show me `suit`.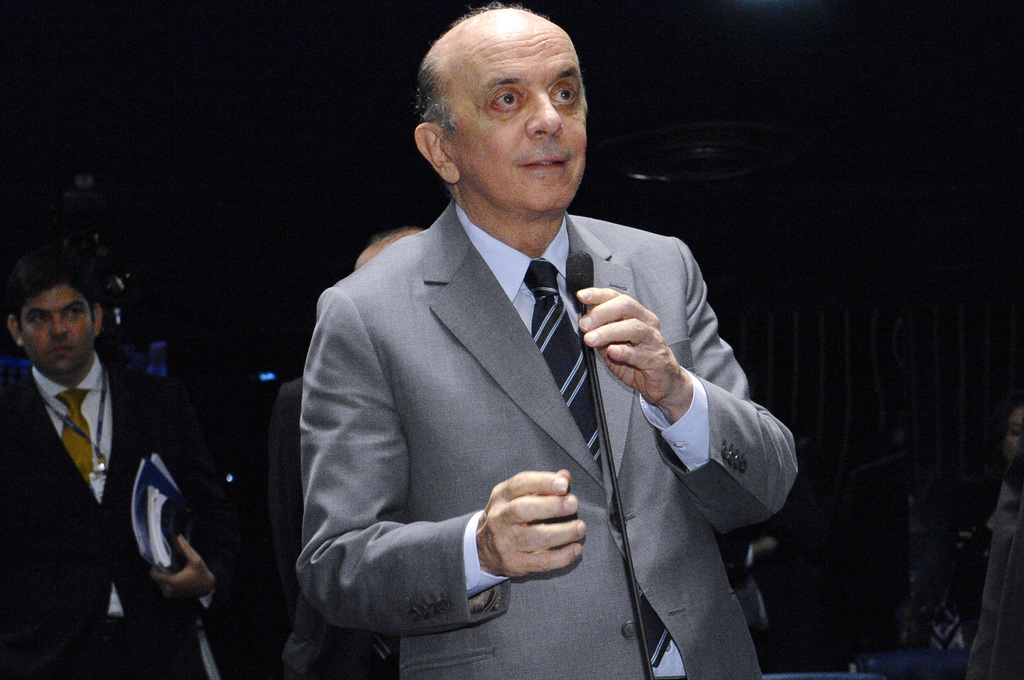
`suit` is here: detection(286, 373, 404, 679).
